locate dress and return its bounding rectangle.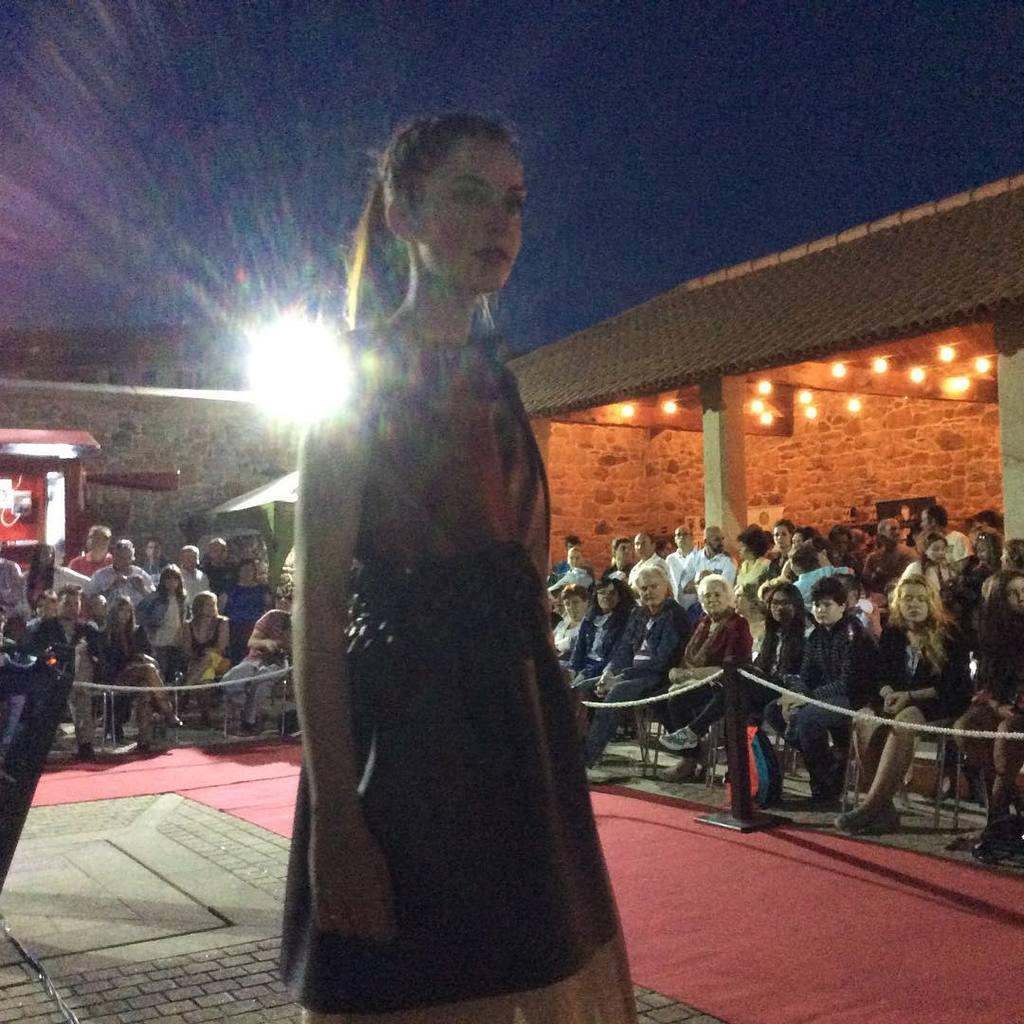
select_region(274, 320, 639, 1023).
